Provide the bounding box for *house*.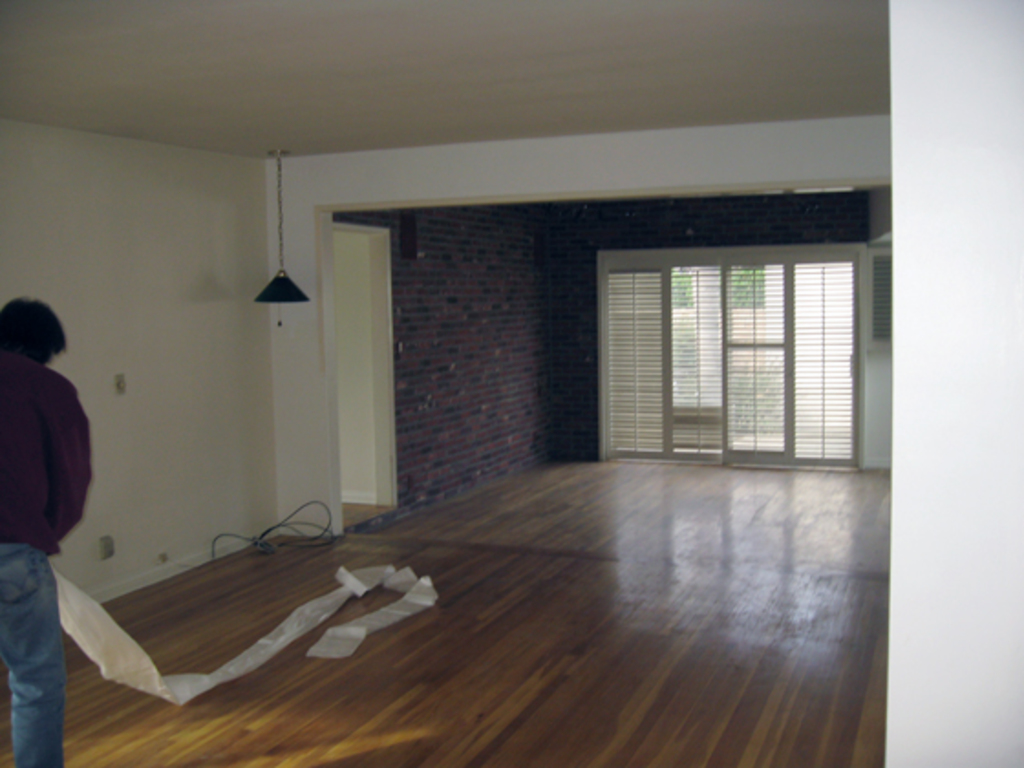
<region>0, 13, 1023, 767</region>.
